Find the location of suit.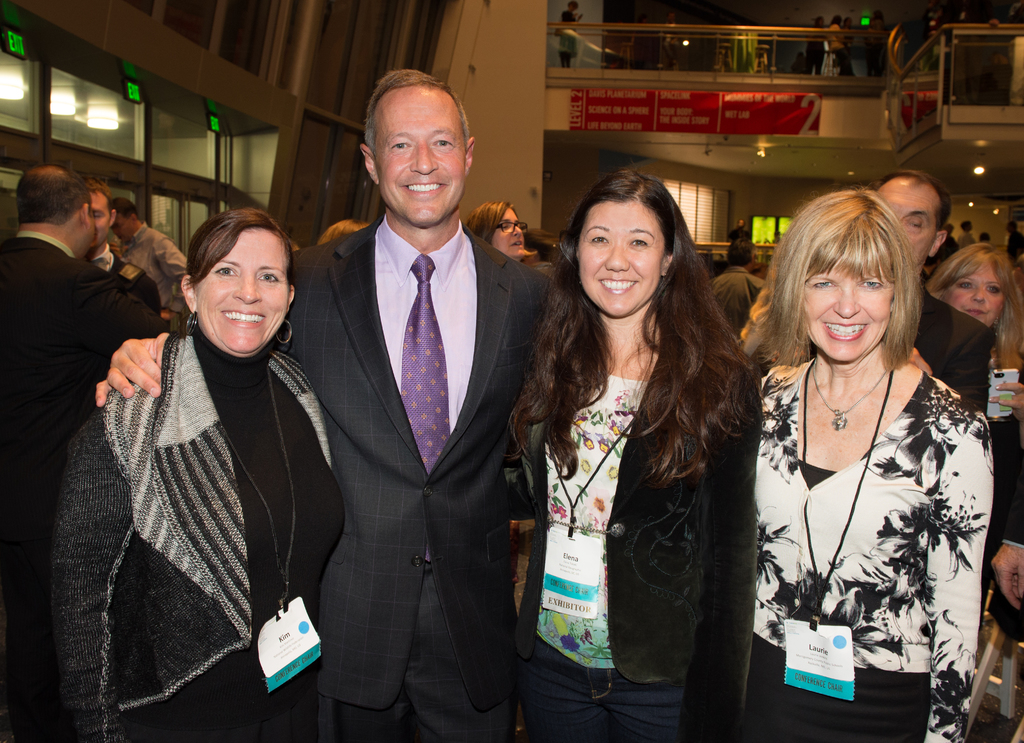
Location: rect(0, 231, 174, 739).
